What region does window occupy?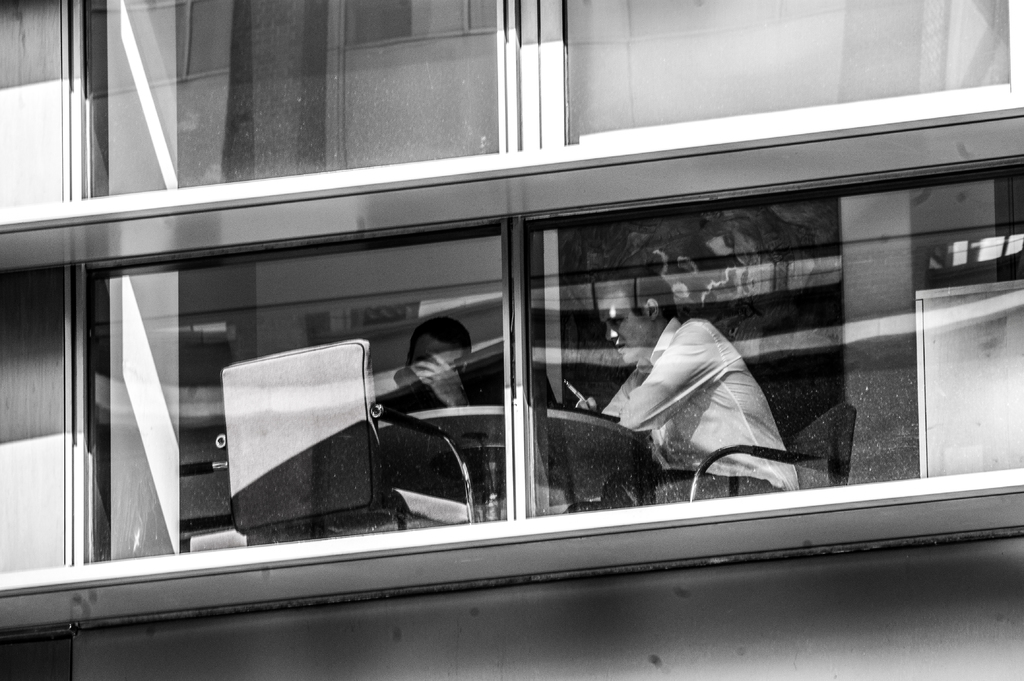
l=0, t=0, r=84, b=206.
